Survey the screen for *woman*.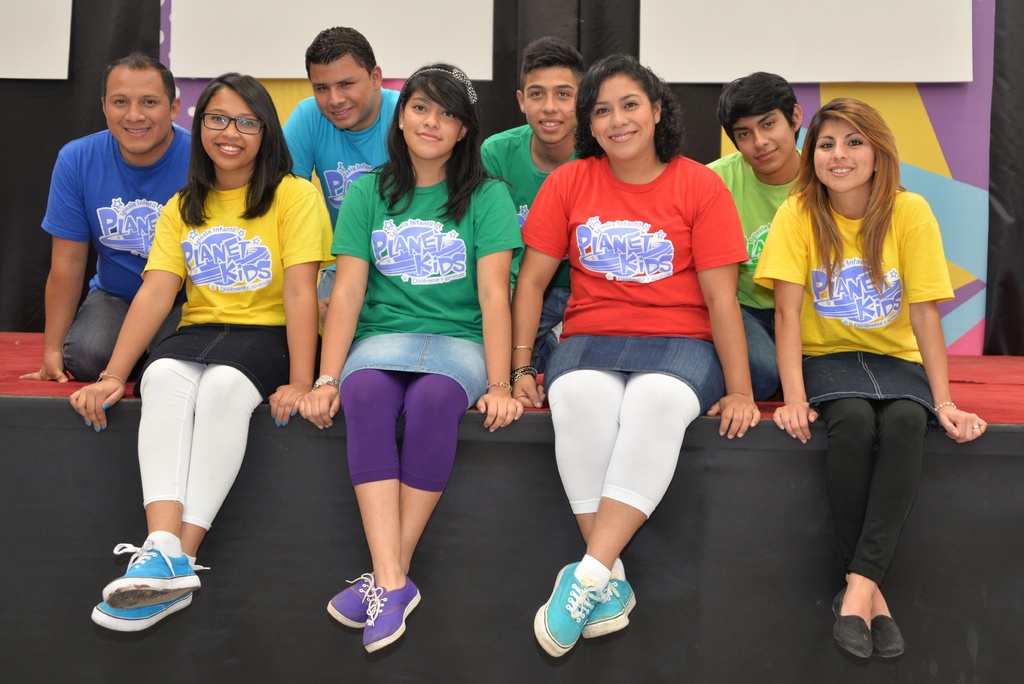
Survey found: crop(68, 71, 342, 633).
